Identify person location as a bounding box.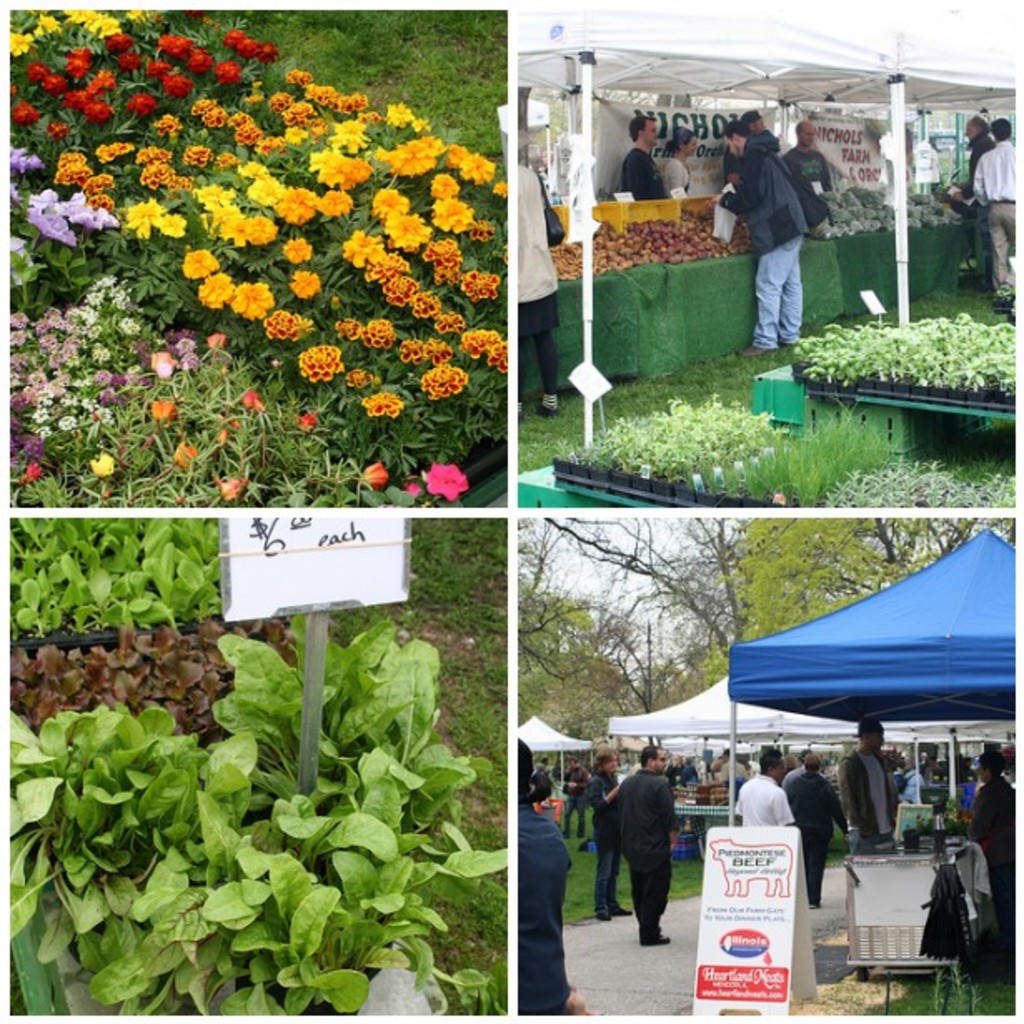
locate(601, 744, 636, 912).
